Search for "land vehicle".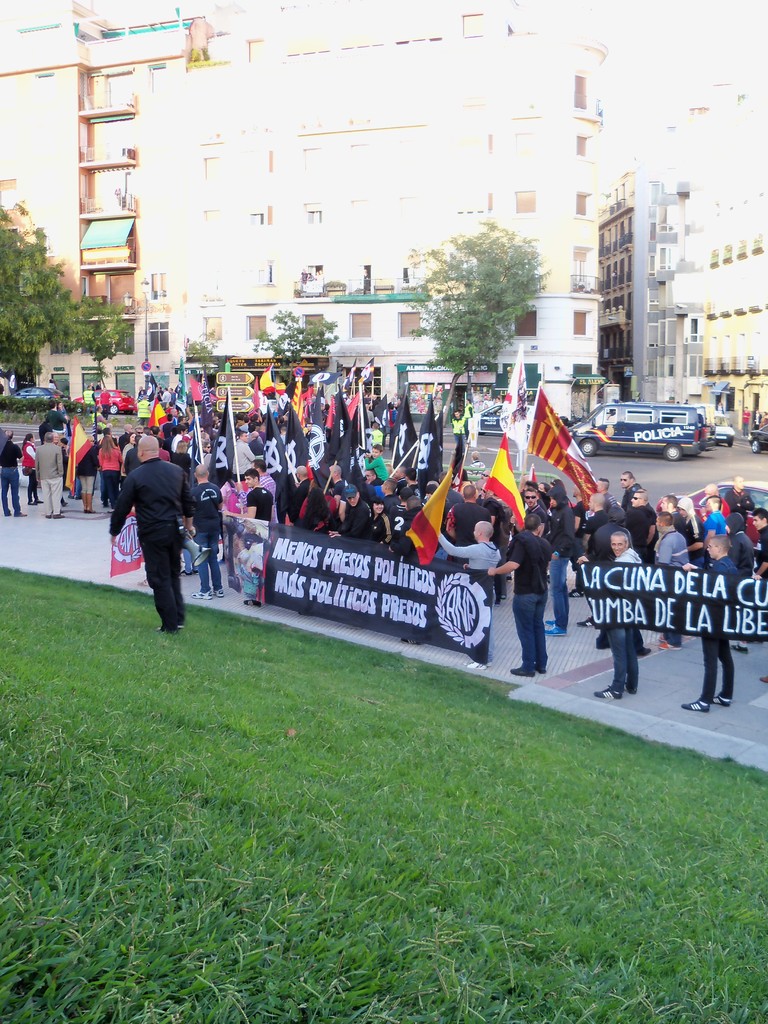
Found at bbox(9, 387, 67, 401).
